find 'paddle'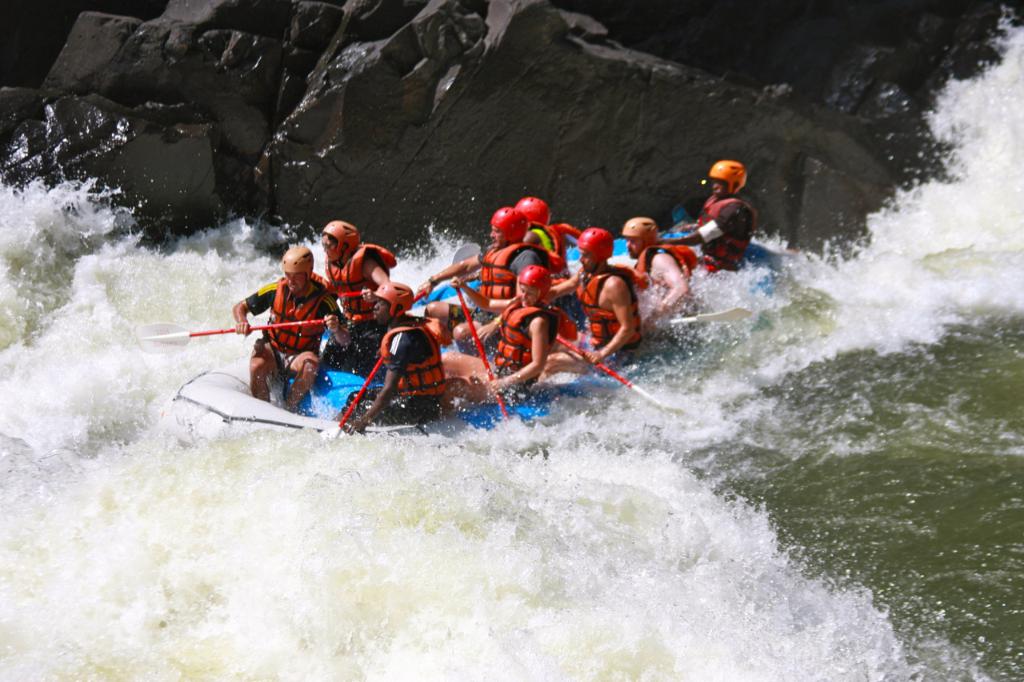
l=660, t=205, r=695, b=238
